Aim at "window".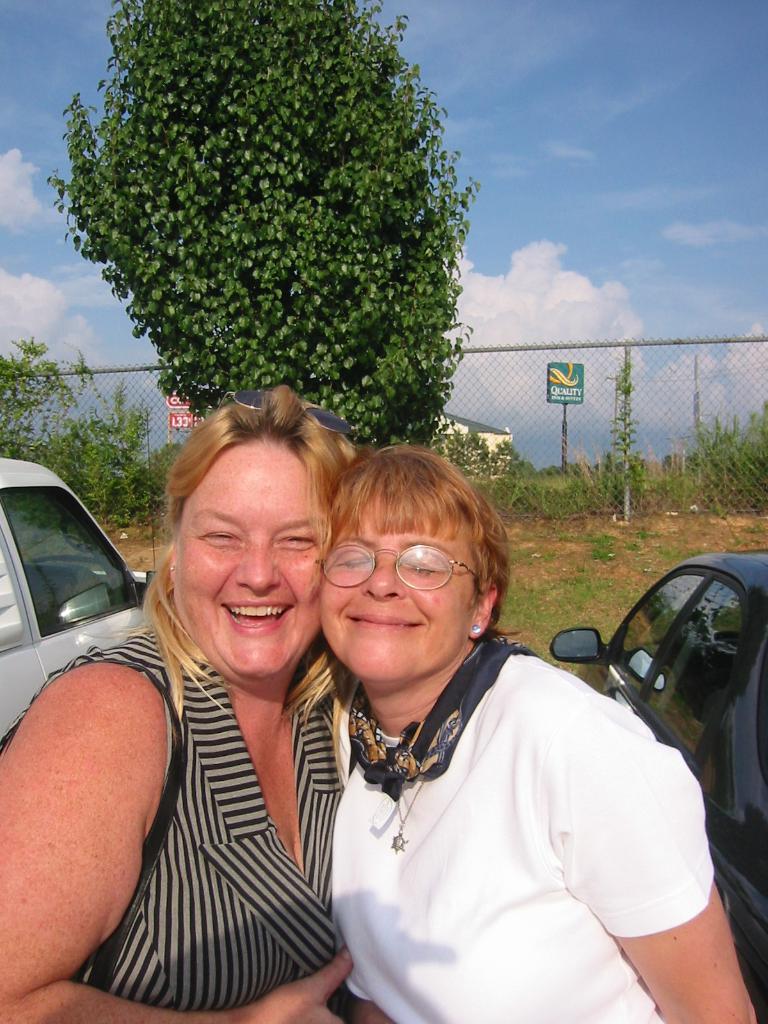
Aimed at (left=643, top=565, right=751, bottom=835).
